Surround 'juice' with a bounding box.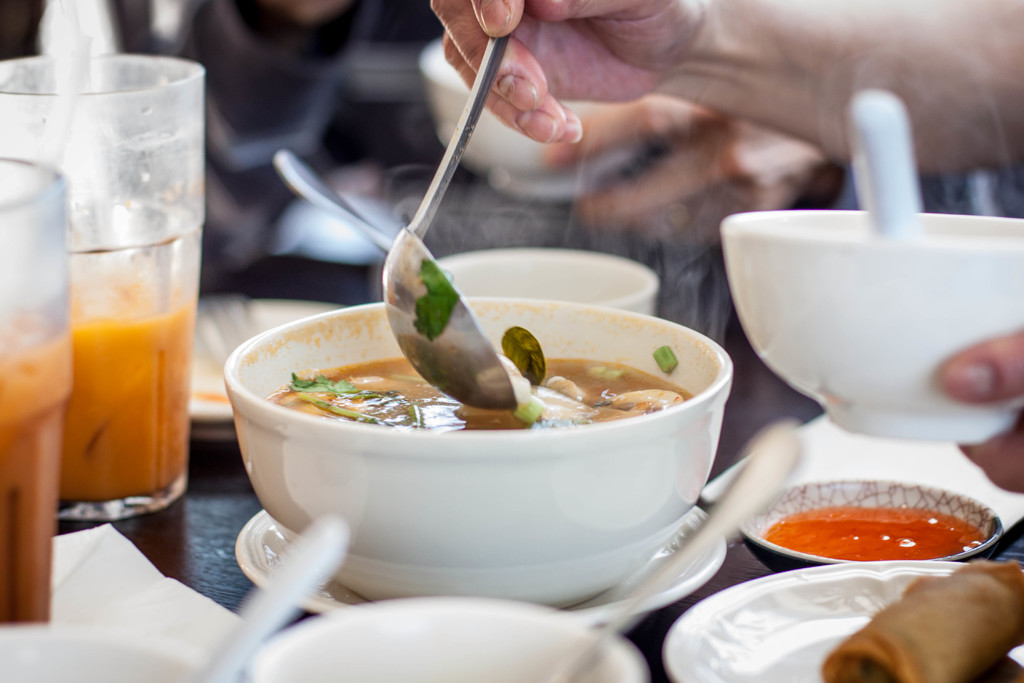
(41, 208, 181, 529).
